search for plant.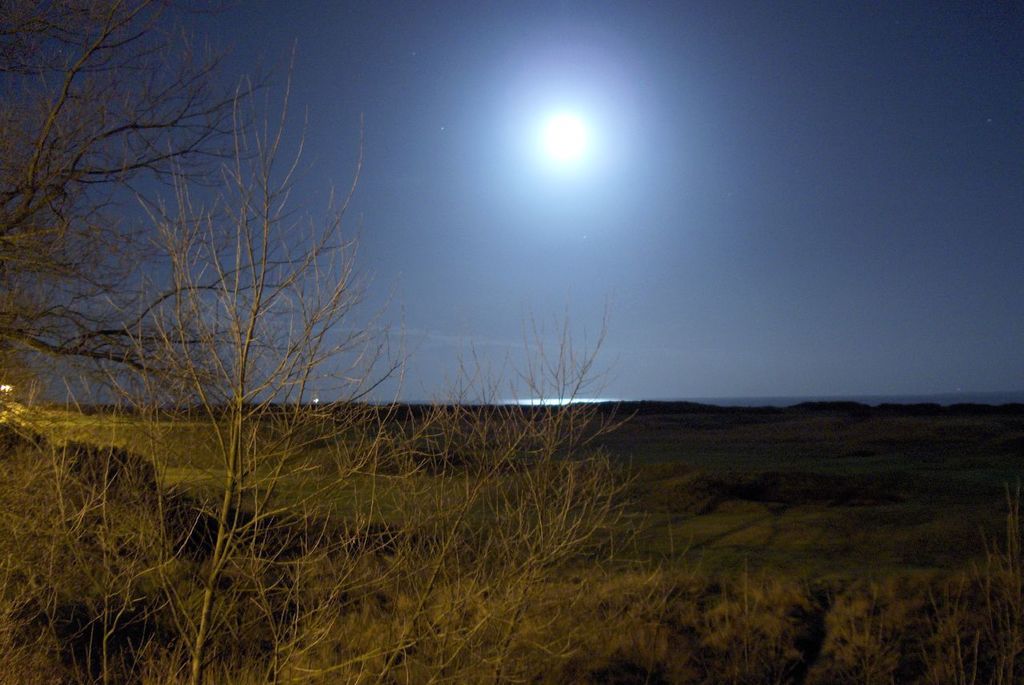
Found at {"x1": 925, "y1": 487, "x2": 1023, "y2": 684}.
